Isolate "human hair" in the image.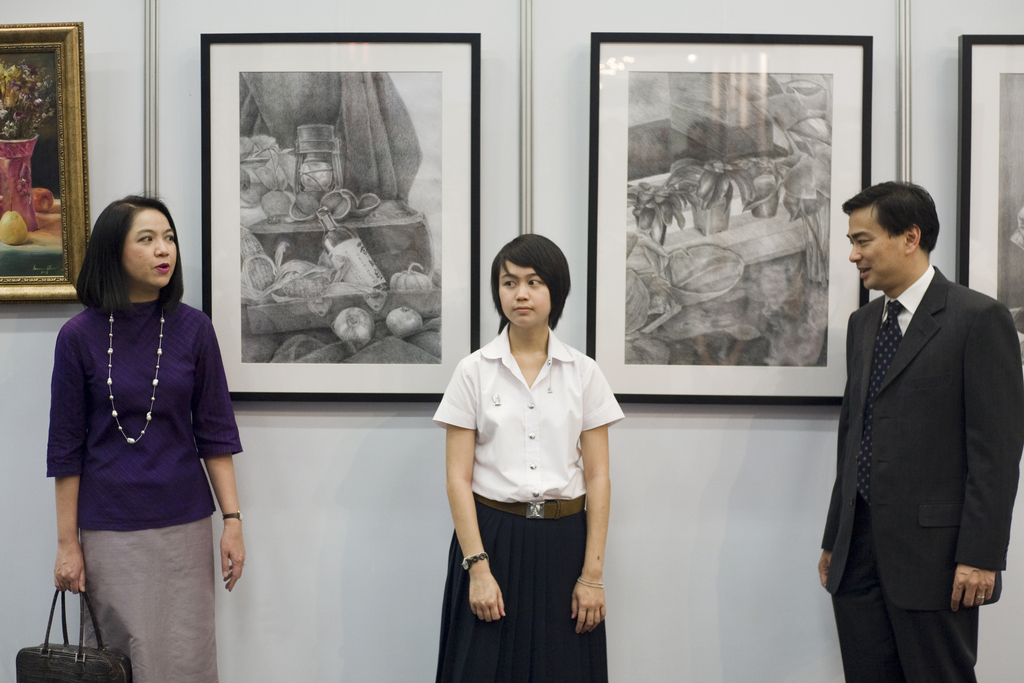
Isolated region: select_region(70, 197, 176, 327).
